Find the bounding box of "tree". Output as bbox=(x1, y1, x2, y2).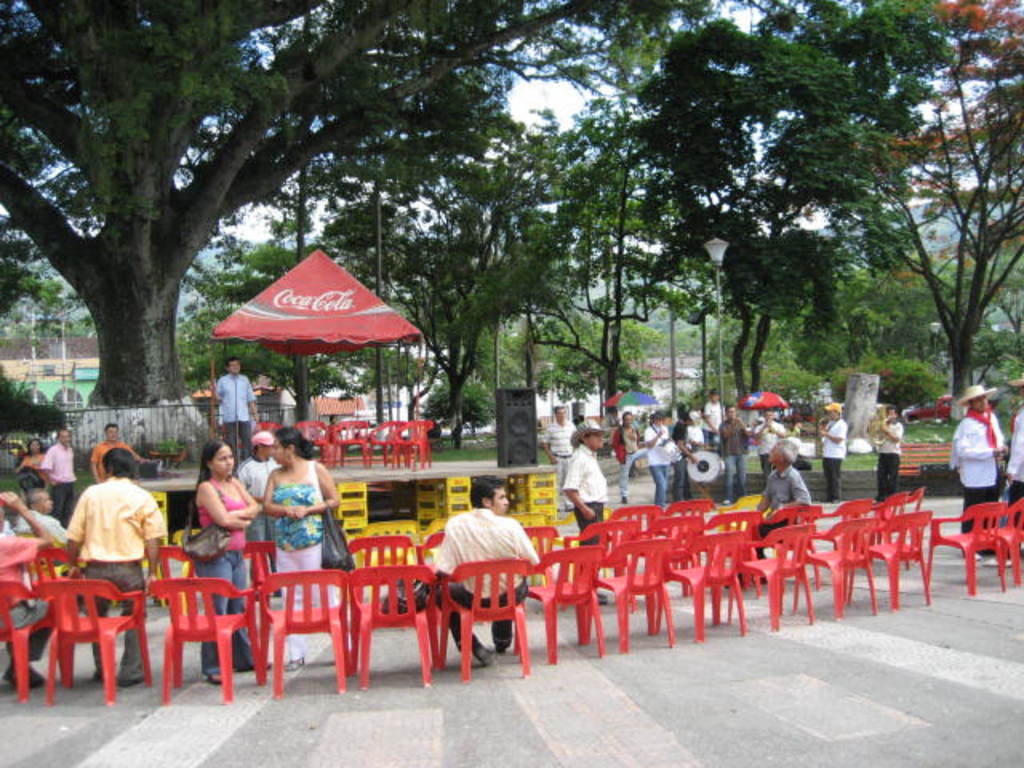
bbox=(619, 0, 813, 440).
